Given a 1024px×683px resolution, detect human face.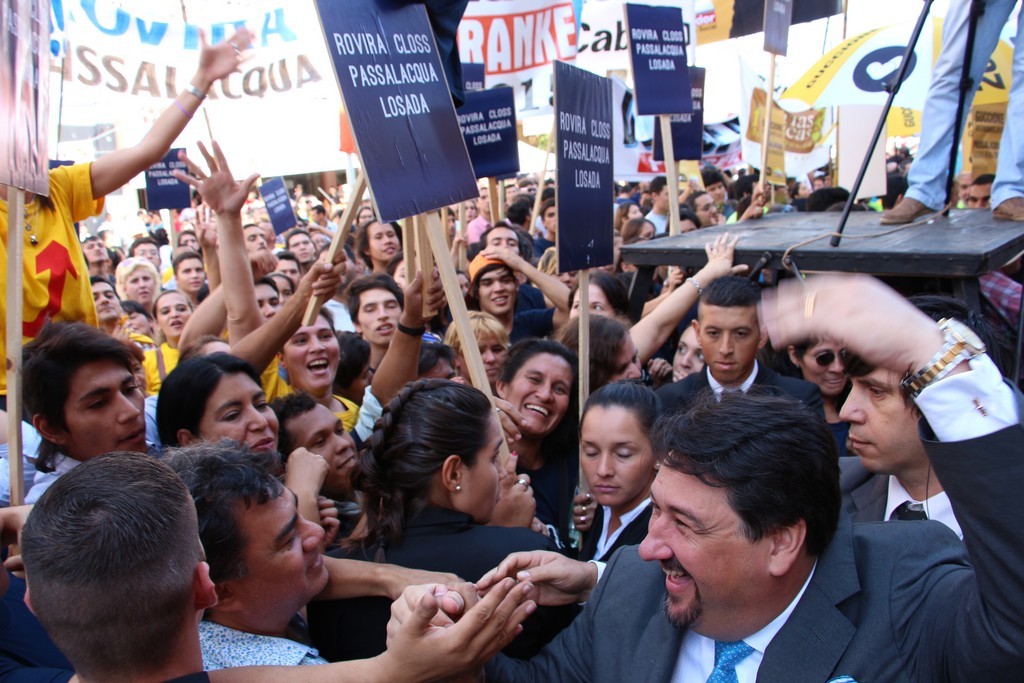
pyautogui.locateOnScreen(124, 305, 150, 333).
